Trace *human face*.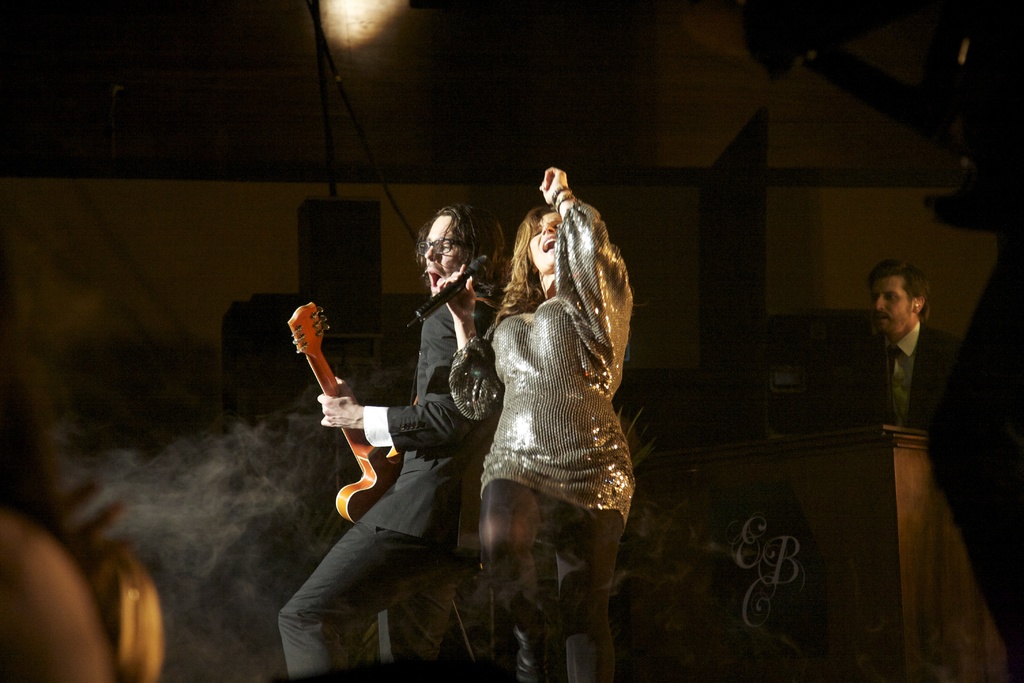
Traced to rect(422, 216, 456, 295).
